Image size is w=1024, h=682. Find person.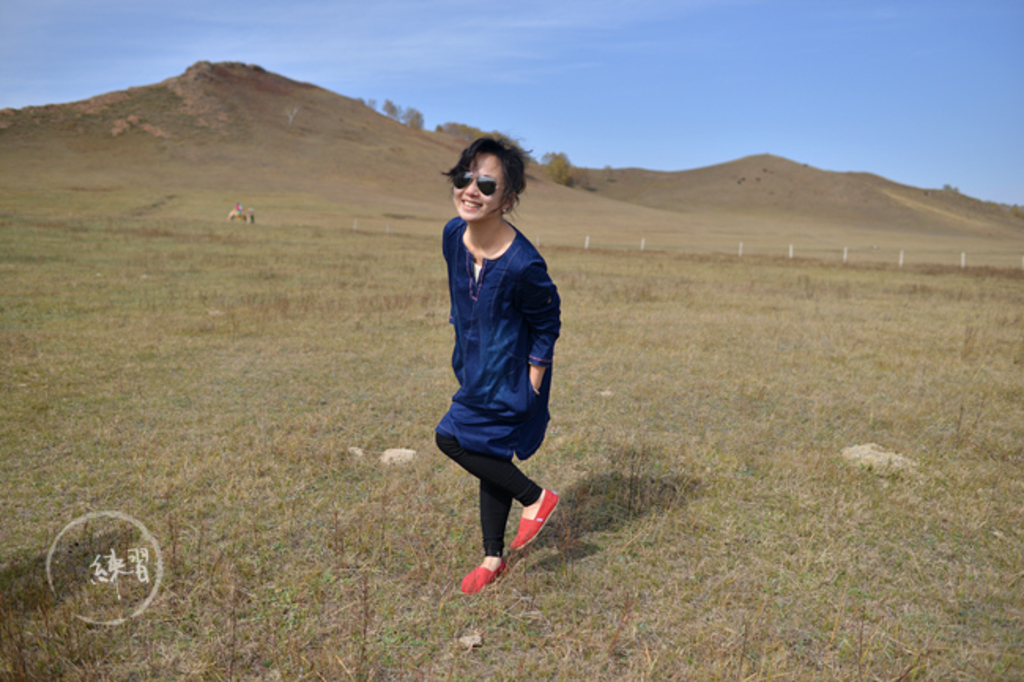
bbox(422, 124, 578, 628).
